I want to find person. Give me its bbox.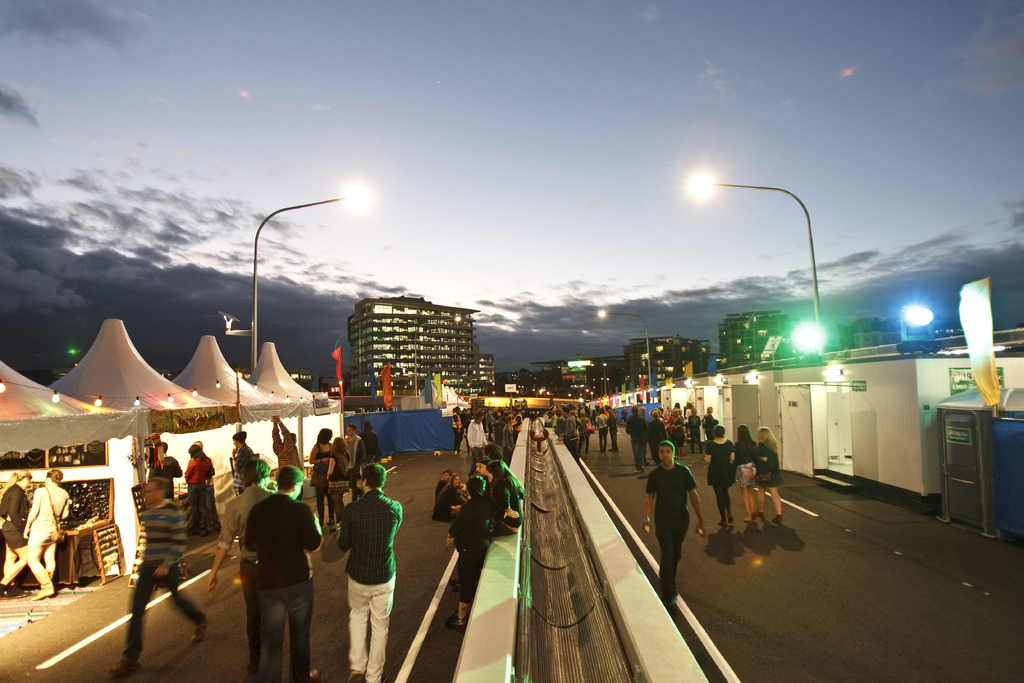
x1=447 y1=475 x2=493 y2=626.
